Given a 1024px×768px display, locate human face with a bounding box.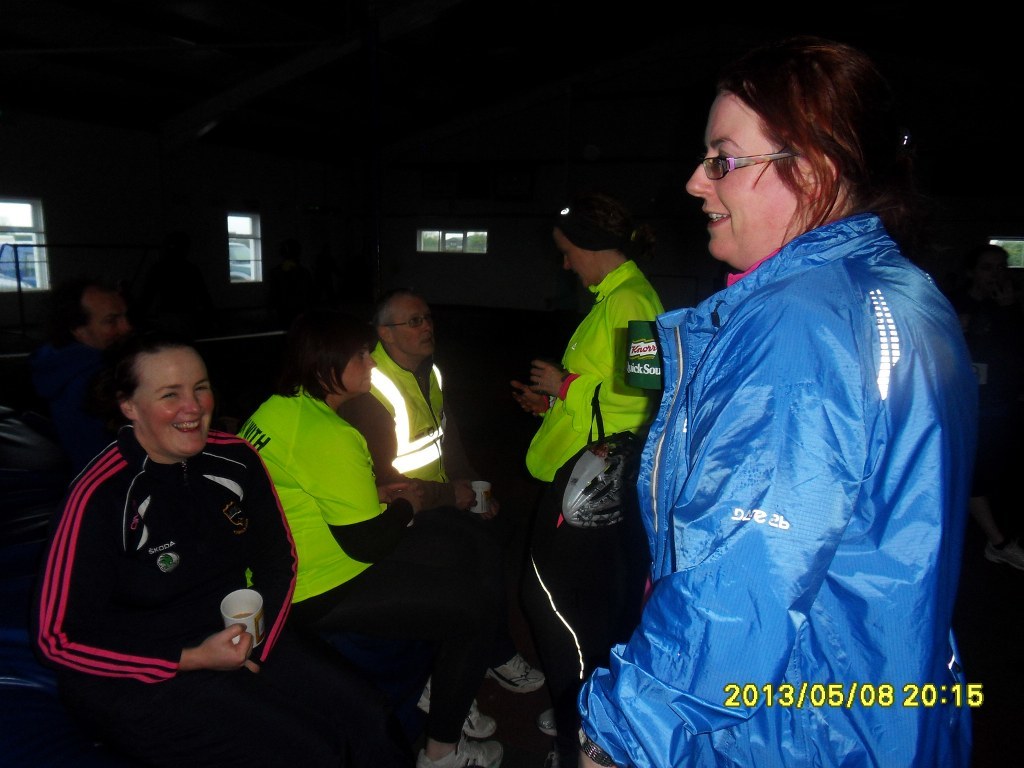
Located: x1=347, y1=342, x2=371, y2=389.
